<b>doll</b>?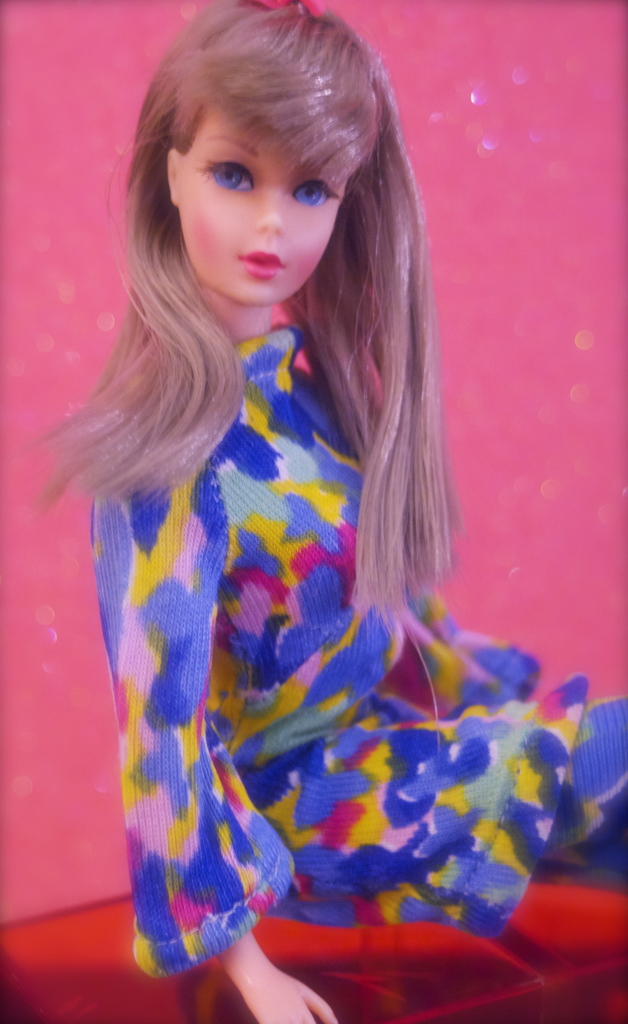
<region>17, 5, 624, 1009</region>
